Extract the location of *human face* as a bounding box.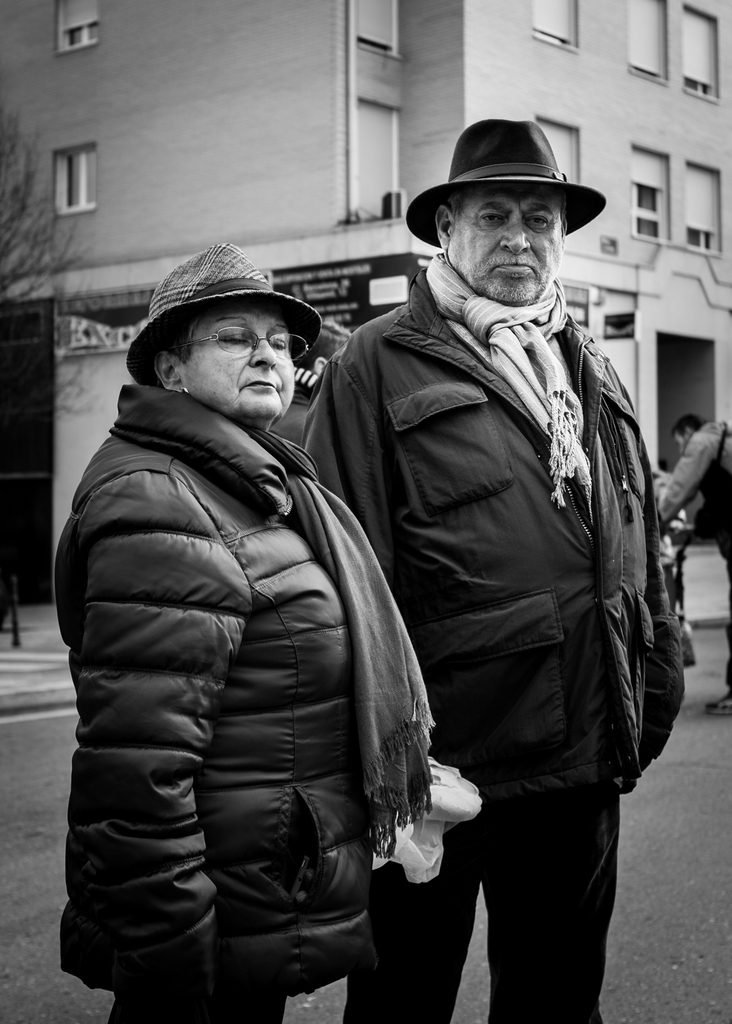
l=449, t=190, r=563, b=305.
